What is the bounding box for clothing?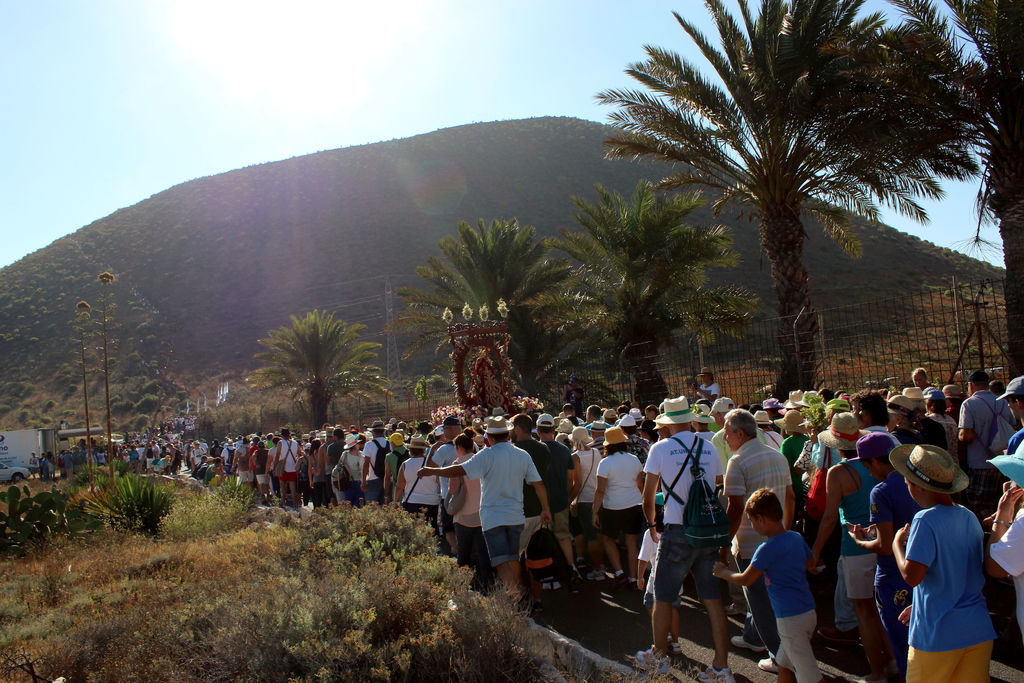
region(461, 440, 541, 525).
